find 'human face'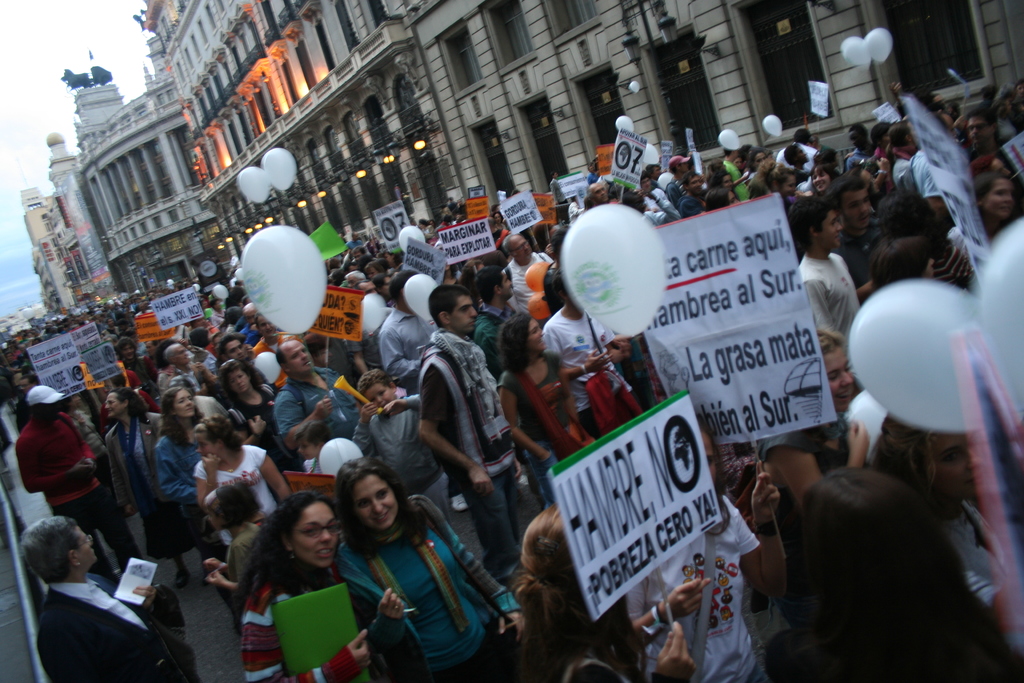
bbox=[451, 298, 477, 333]
